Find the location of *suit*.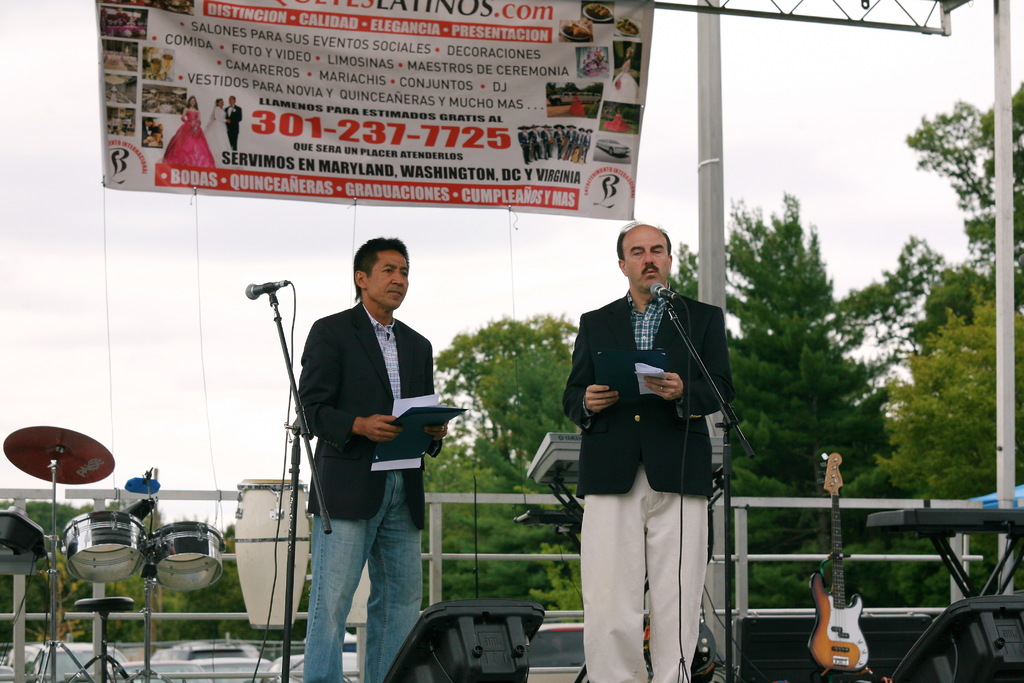
Location: Rect(573, 253, 736, 659).
